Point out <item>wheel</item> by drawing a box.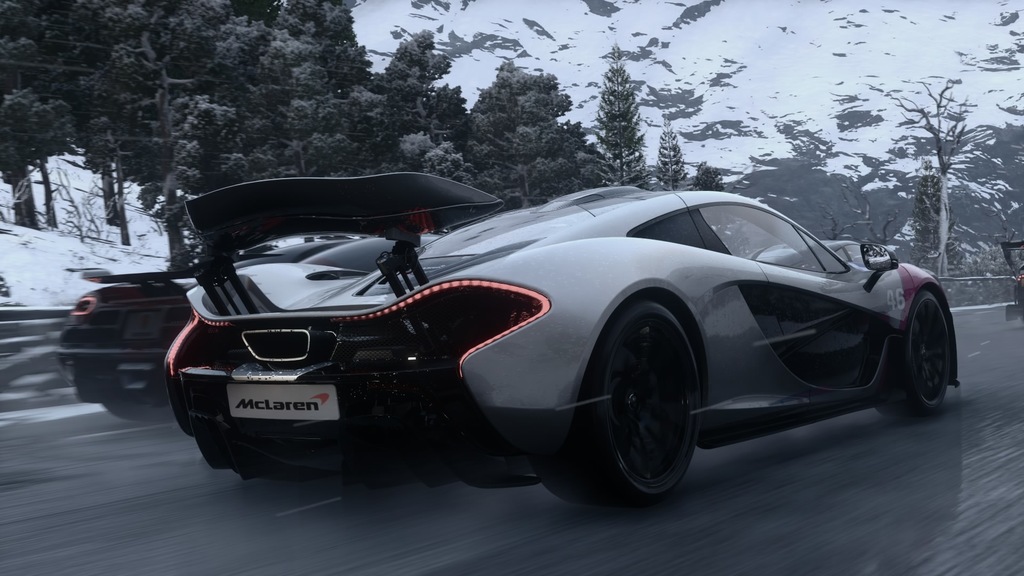
869:288:952:420.
